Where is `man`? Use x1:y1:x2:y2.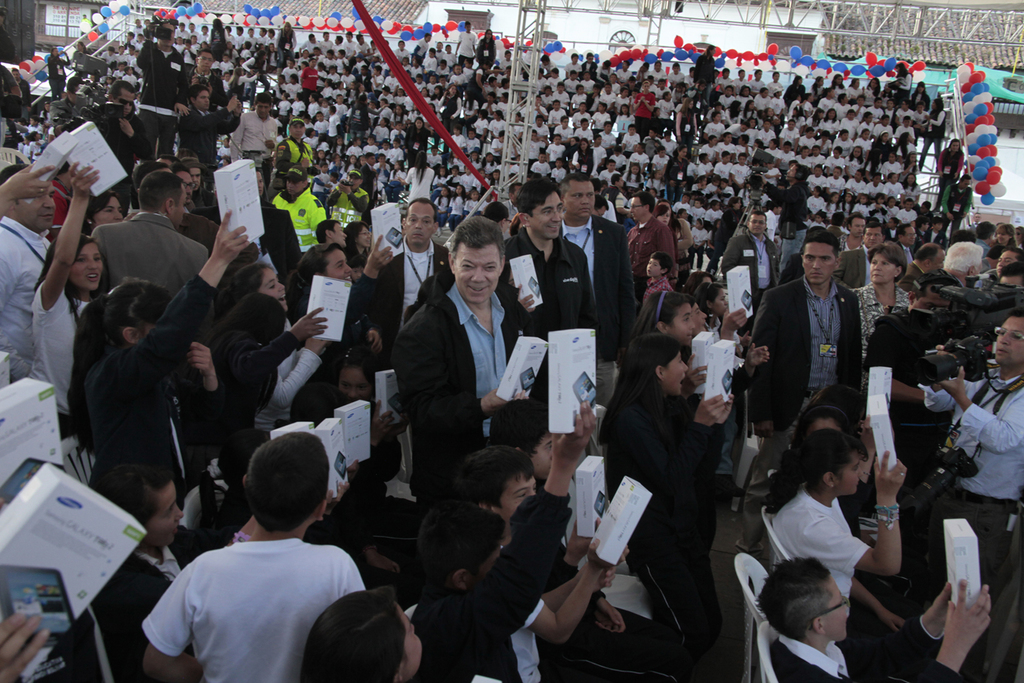
919:234:980:288.
